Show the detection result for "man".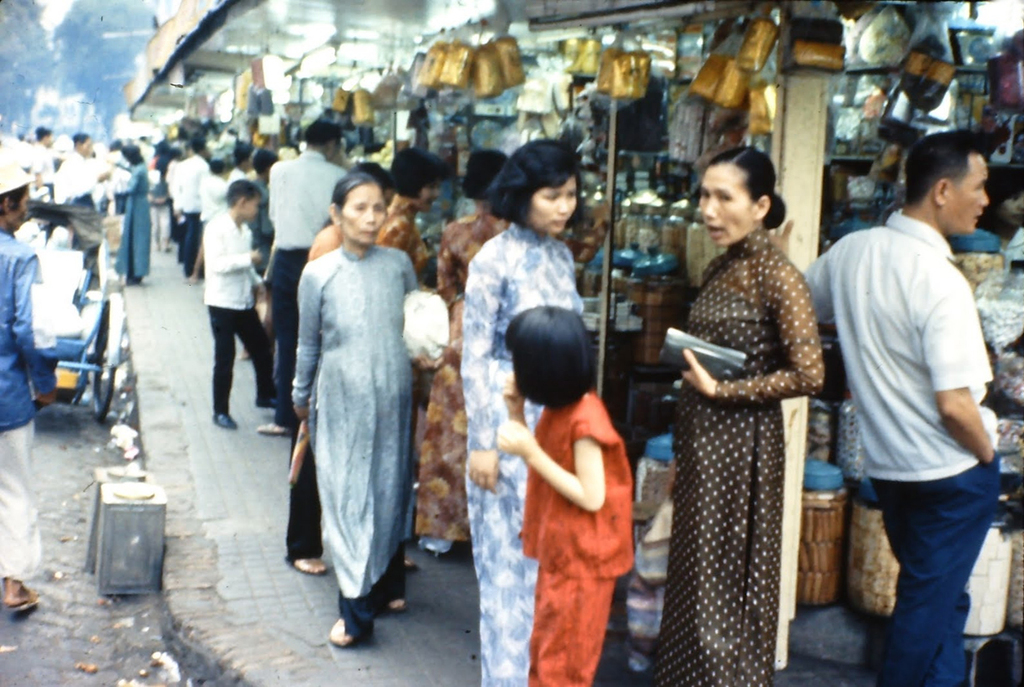
x1=54, y1=132, x2=113, y2=211.
